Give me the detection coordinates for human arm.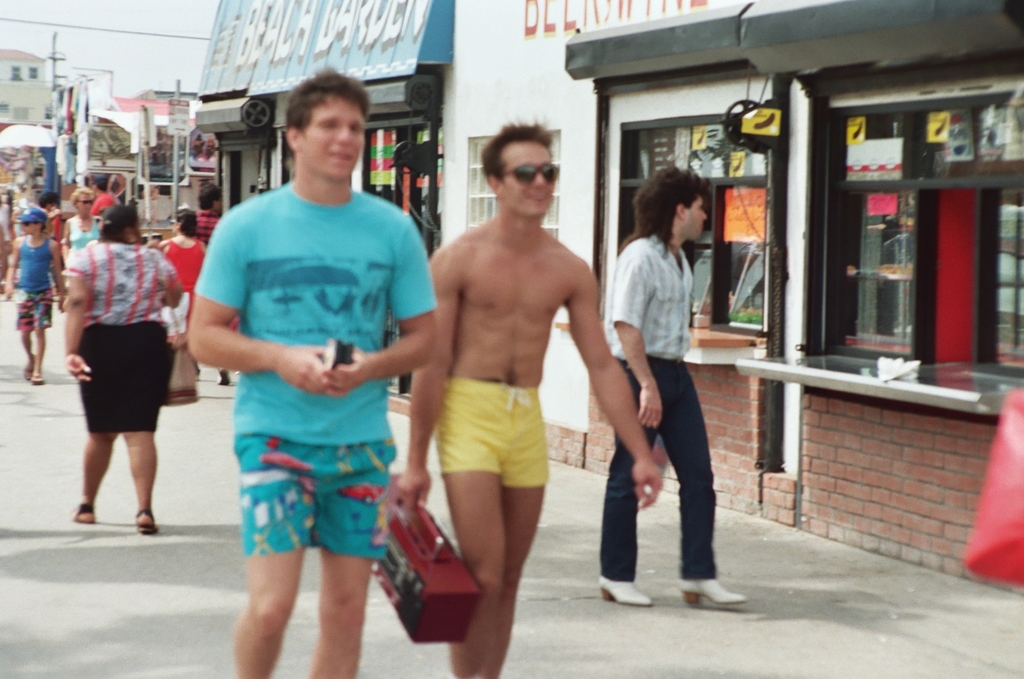
<bbox>59, 214, 71, 260</bbox>.
